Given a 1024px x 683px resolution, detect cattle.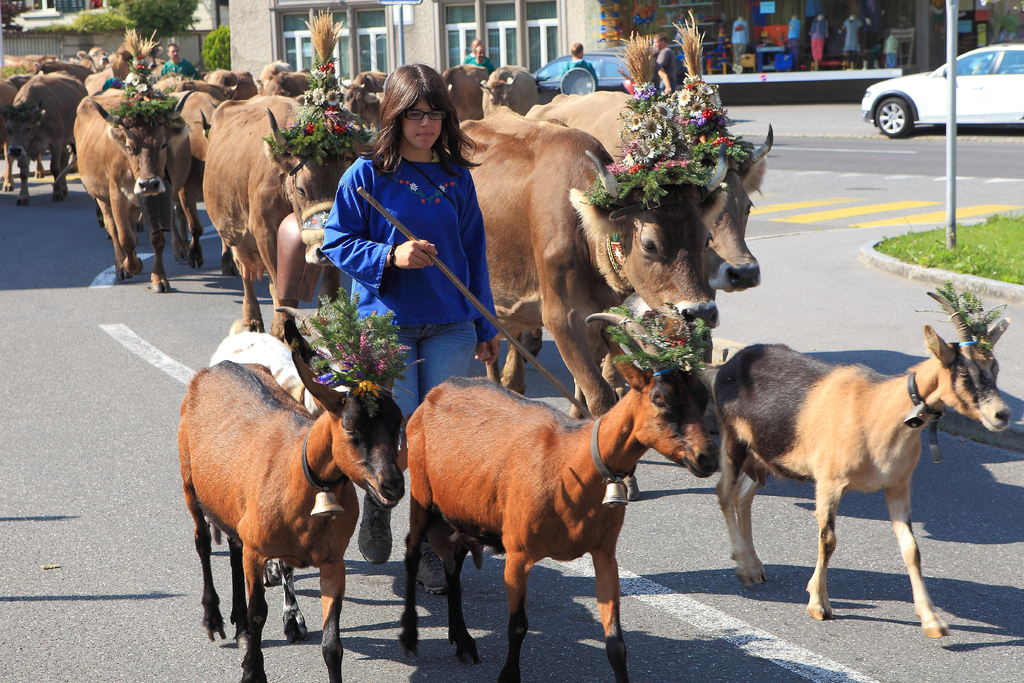
box(156, 94, 241, 277).
